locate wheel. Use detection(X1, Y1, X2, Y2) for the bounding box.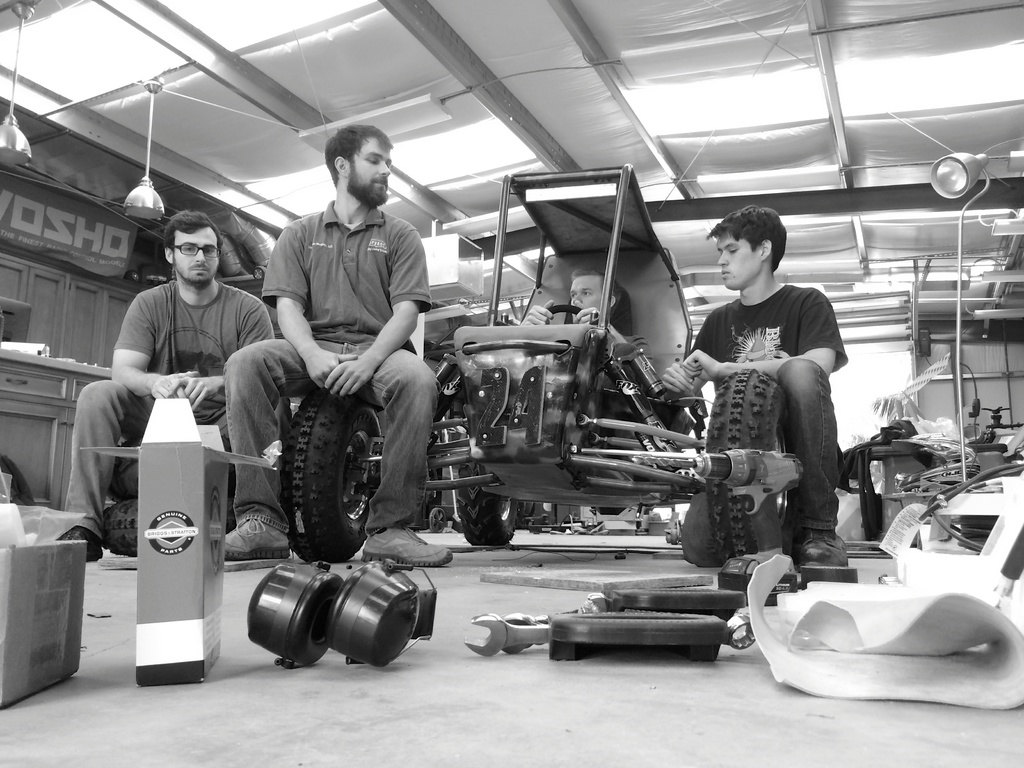
detection(698, 365, 796, 570).
